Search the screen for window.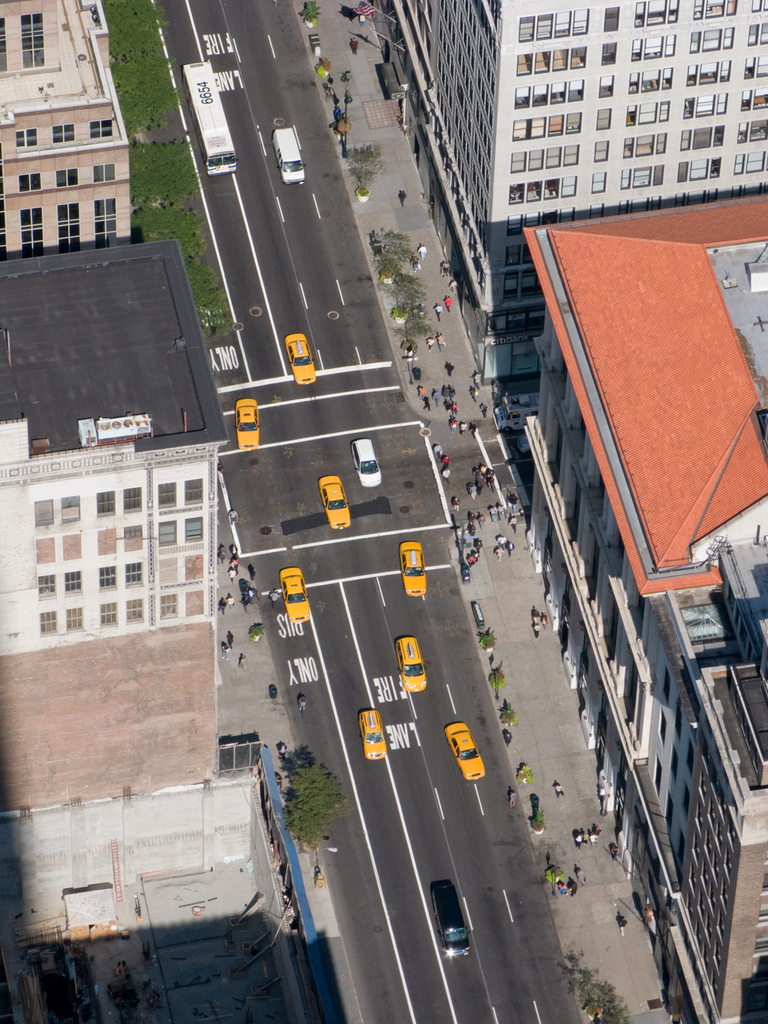
Found at {"left": 22, "top": 206, "right": 37, "bottom": 224}.
